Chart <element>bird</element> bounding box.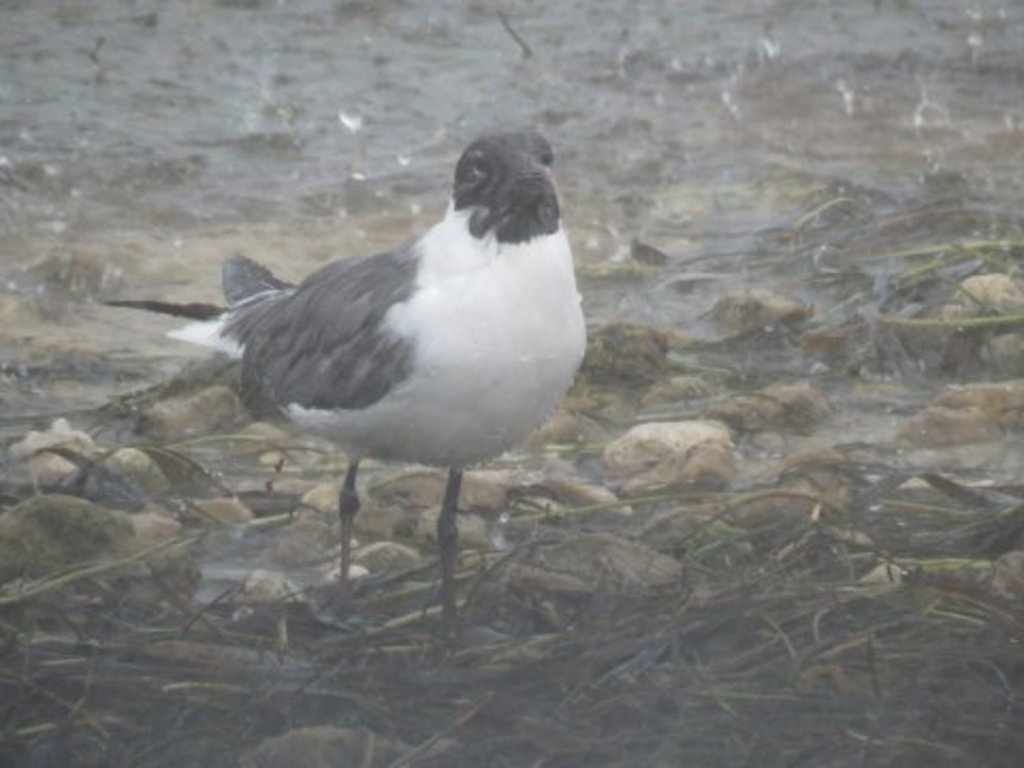
Charted: crop(137, 143, 602, 593).
